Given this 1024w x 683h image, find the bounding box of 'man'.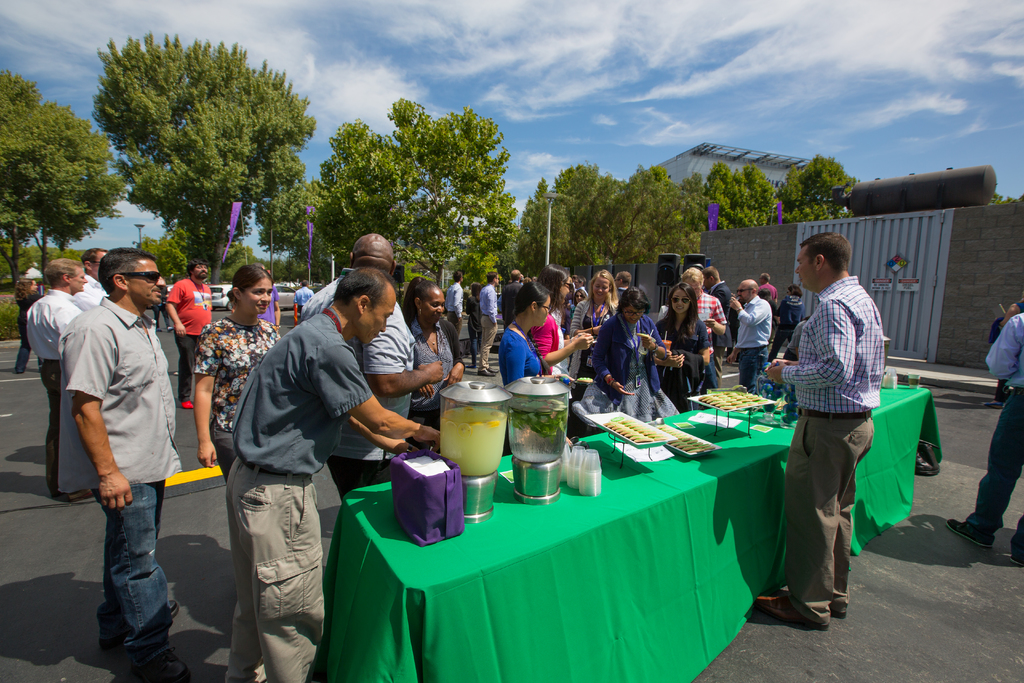
[250,270,284,329].
